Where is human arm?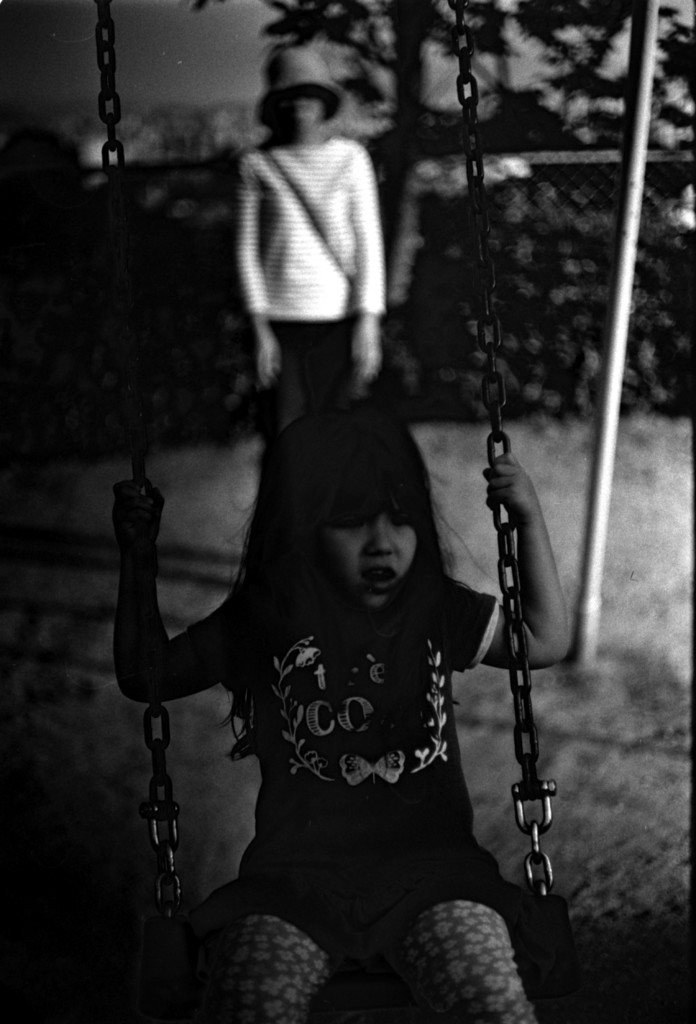
{"x1": 446, "y1": 438, "x2": 581, "y2": 660}.
